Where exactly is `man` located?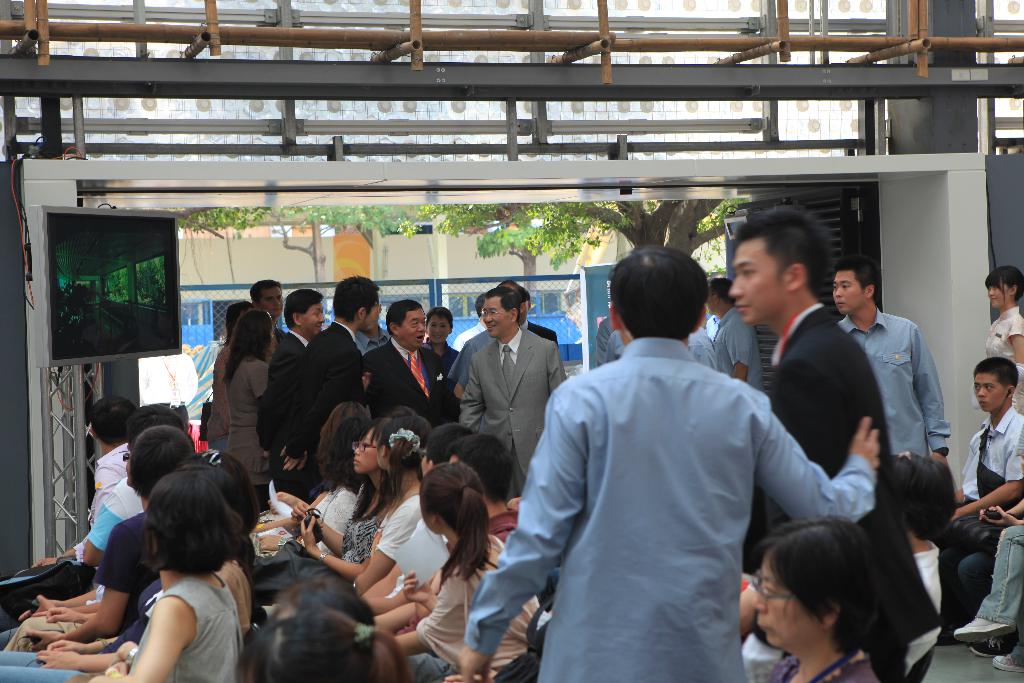
Its bounding box is x1=726 y1=203 x2=951 y2=682.
